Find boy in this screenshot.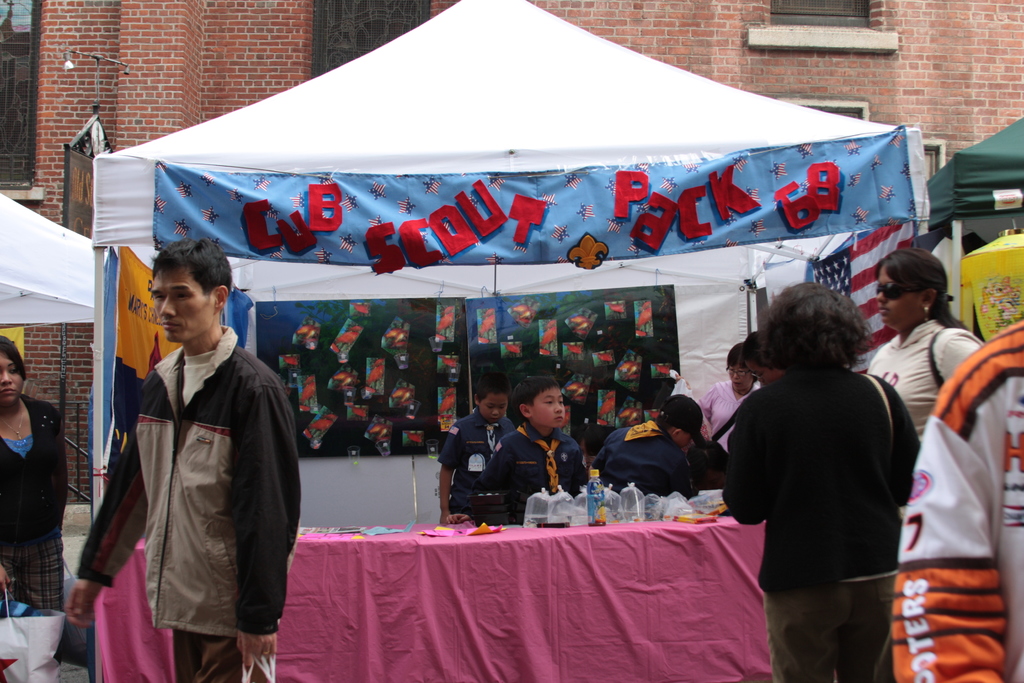
The bounding box for boy is Rect(440, 375, 518, 522).
